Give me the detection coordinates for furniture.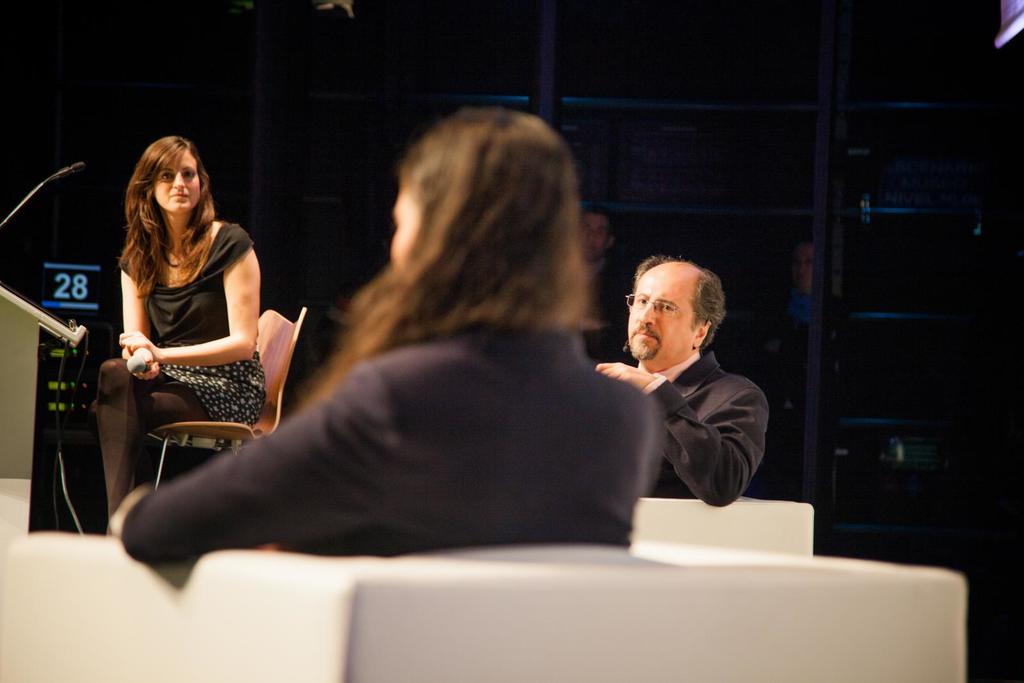
0,532,974,682.
